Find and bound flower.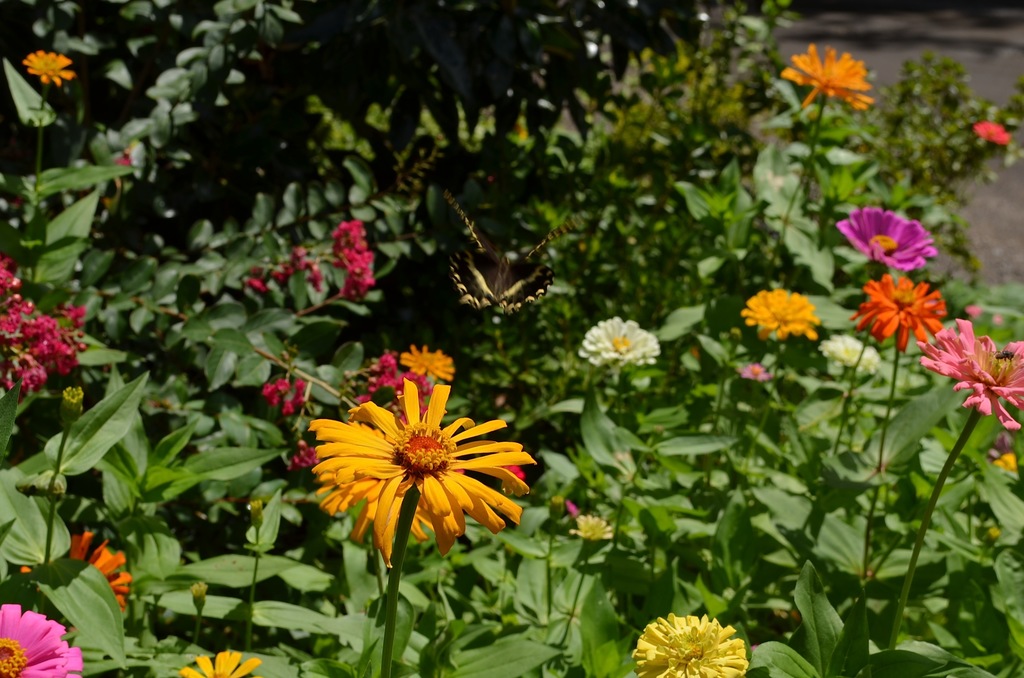
Bound: box(850, 280, 942, 350).
